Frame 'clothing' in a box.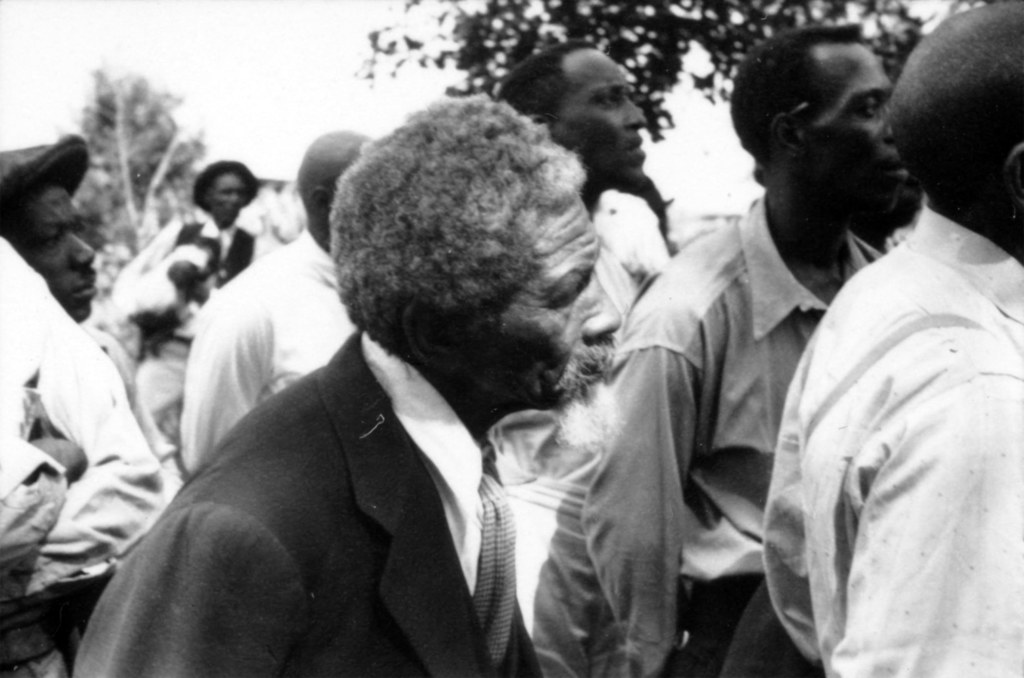
bbox=[71, 339, 575, 677].
